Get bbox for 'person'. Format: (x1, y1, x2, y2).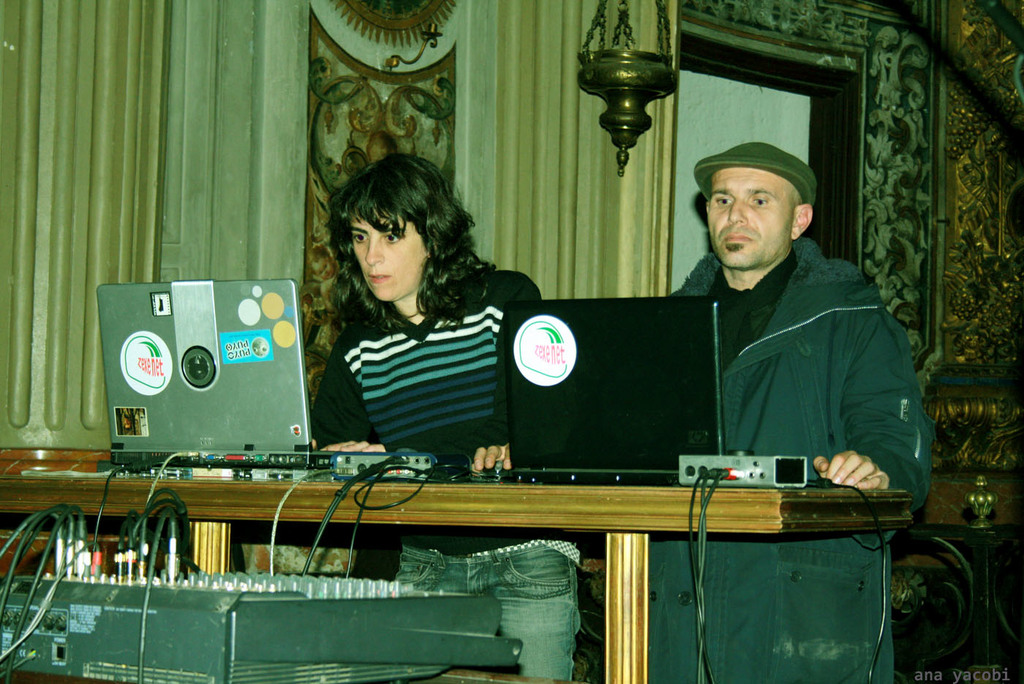
(443, 138, 936, 683).
